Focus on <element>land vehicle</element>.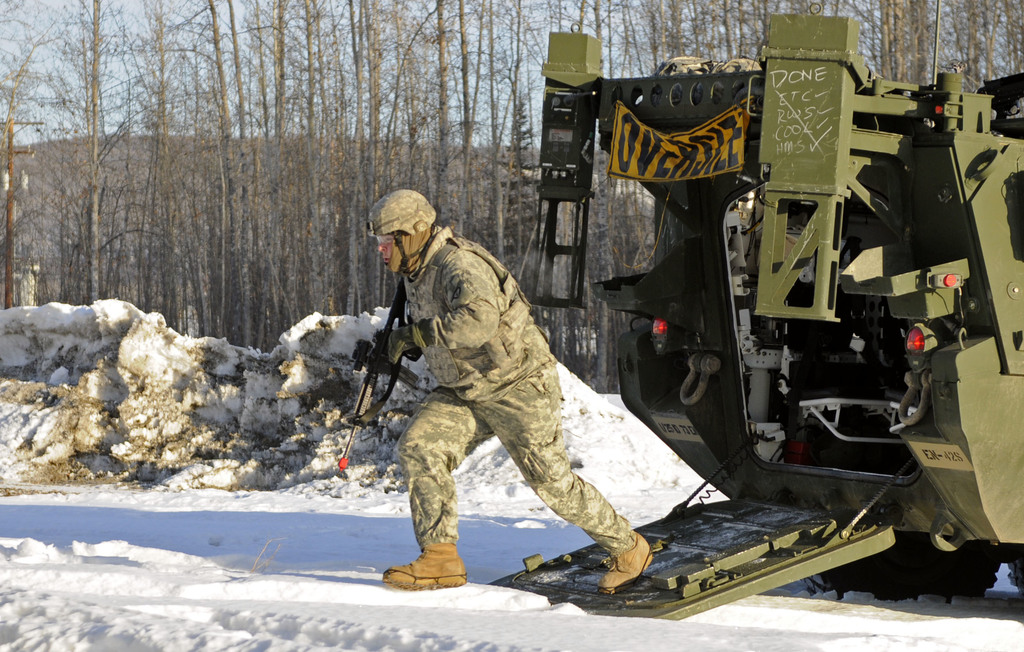
Focused at <box>590,84,1018,584</box>.
